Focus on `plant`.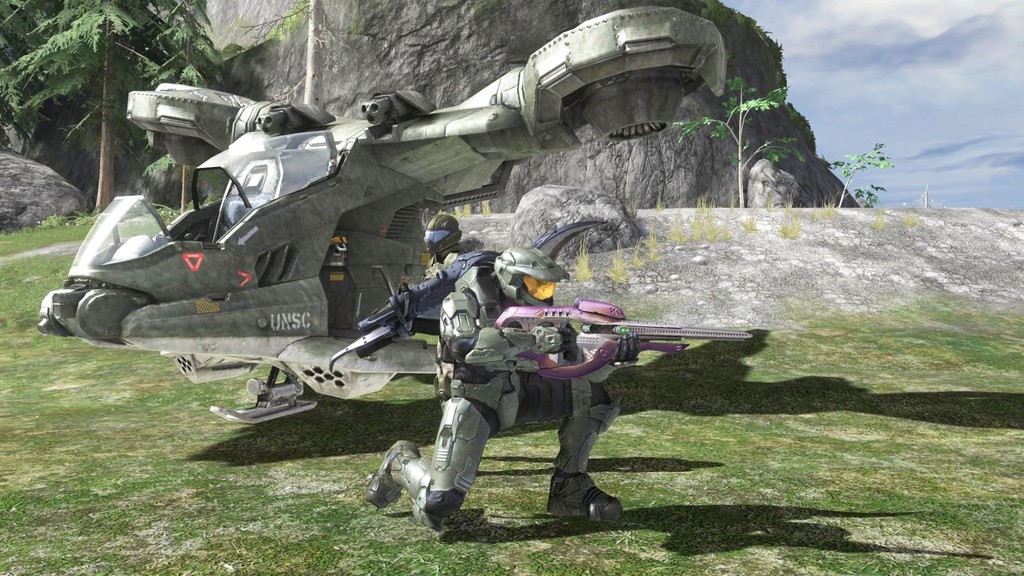
Focused at 644, 225, 665, 269.
